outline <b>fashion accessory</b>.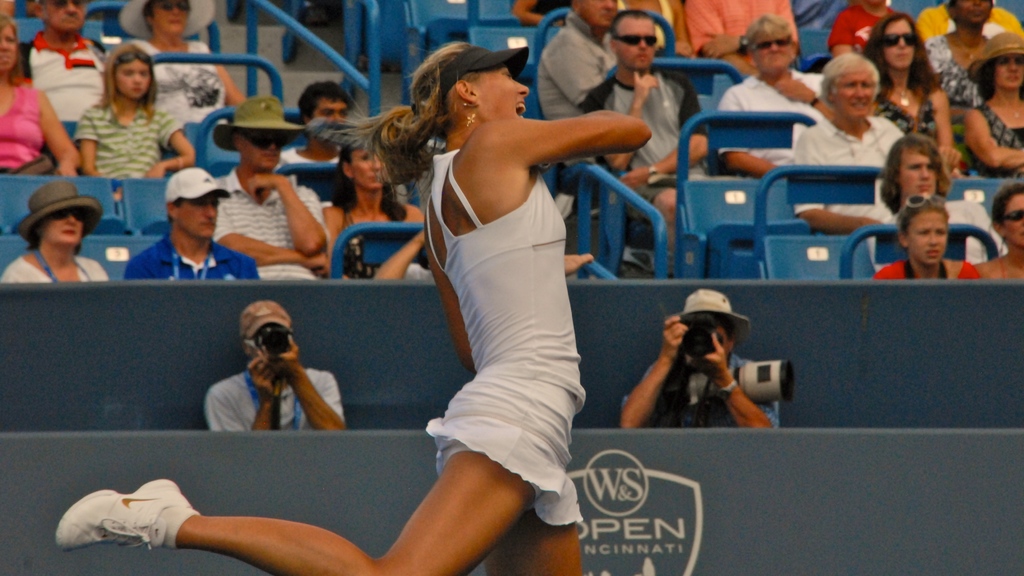
Outline: detection(970, 31, 1023, 82).
